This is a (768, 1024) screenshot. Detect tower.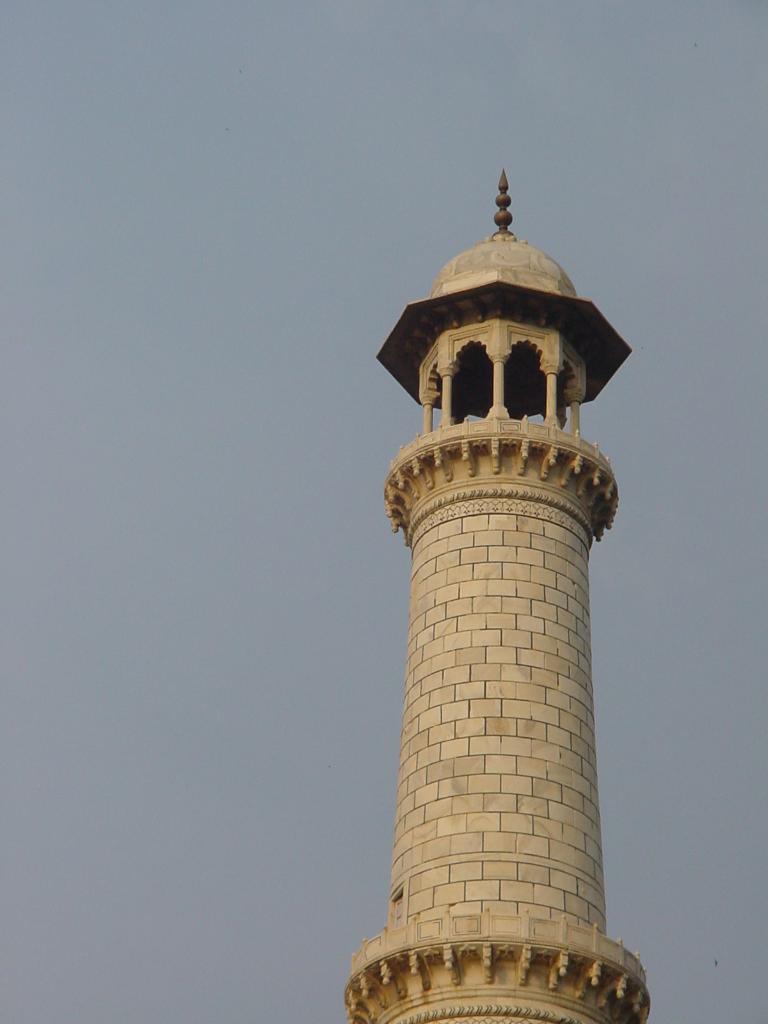
[left=356, top=205, right=633, bottom=1023].
